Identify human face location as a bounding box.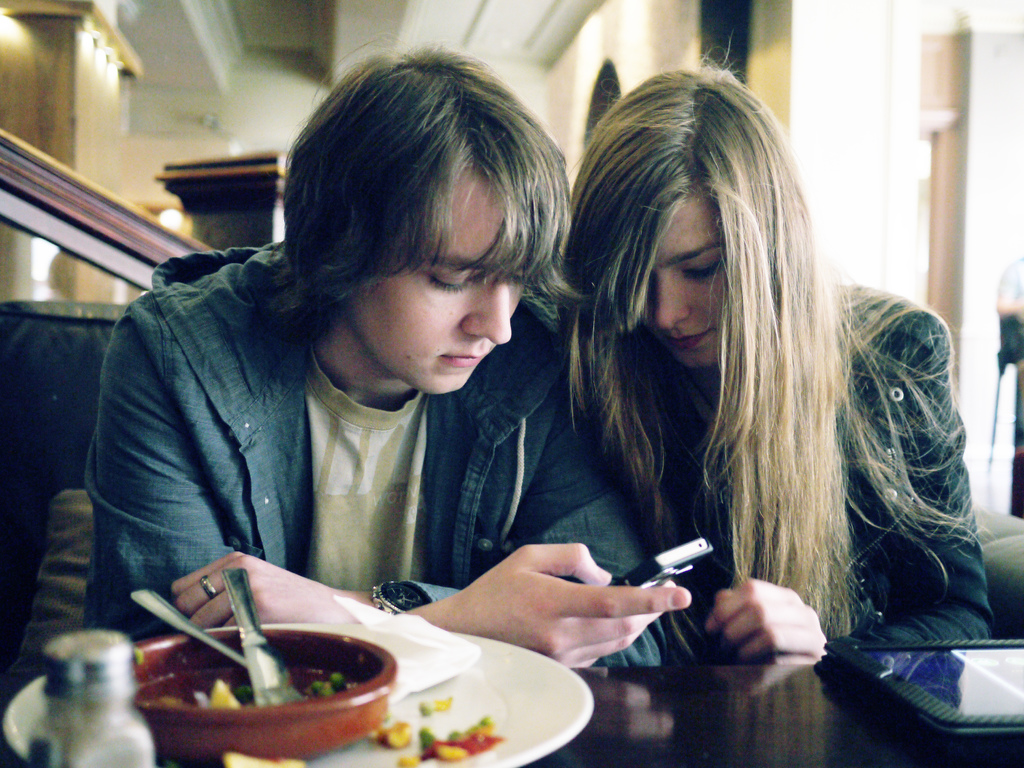
bbox(641, 198, 727, 366).
